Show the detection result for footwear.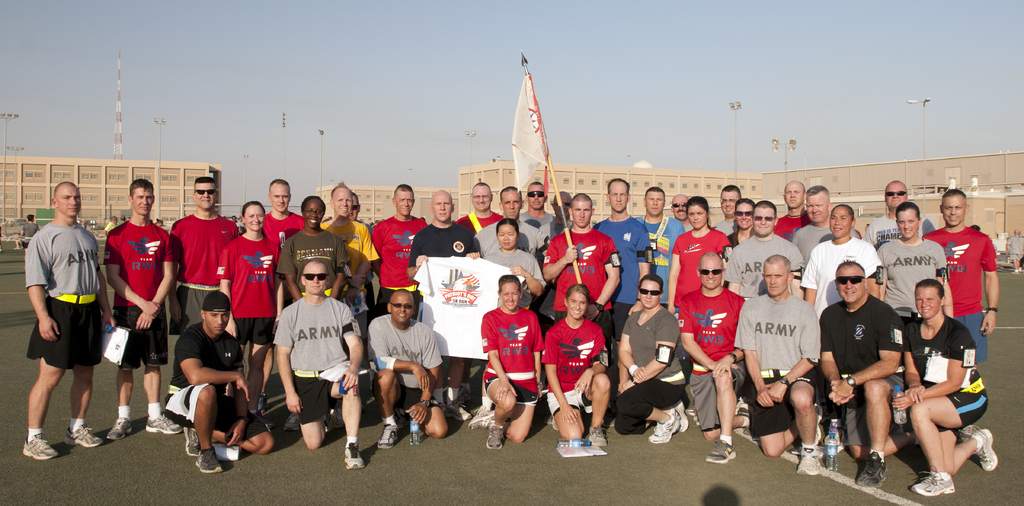
bbox=(181, 425, 197, 461).
